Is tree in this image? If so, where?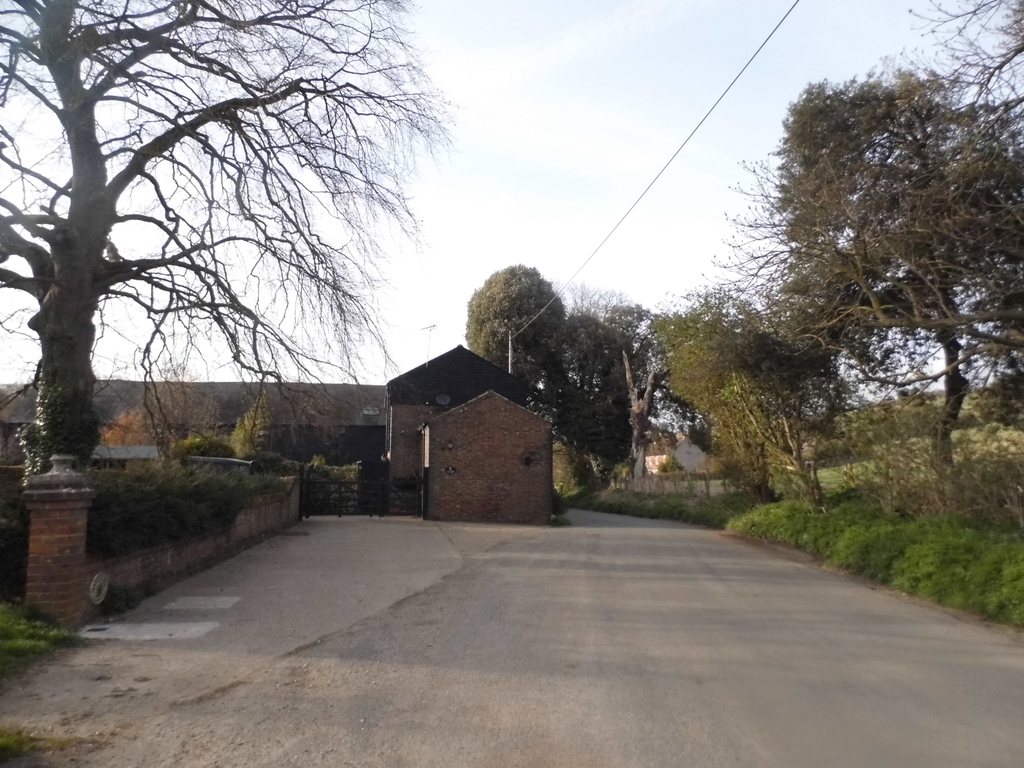
Yes, at [left=464, top=258, right=556, bottom=372].
